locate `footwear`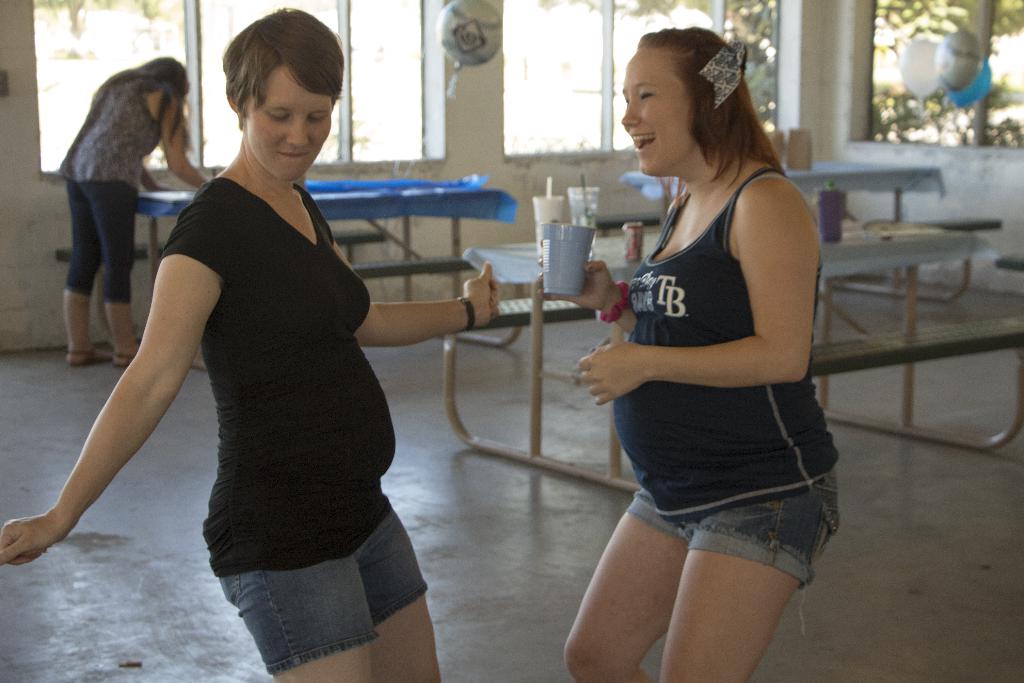
(left=65, top=342, right=112, bottom=368)
